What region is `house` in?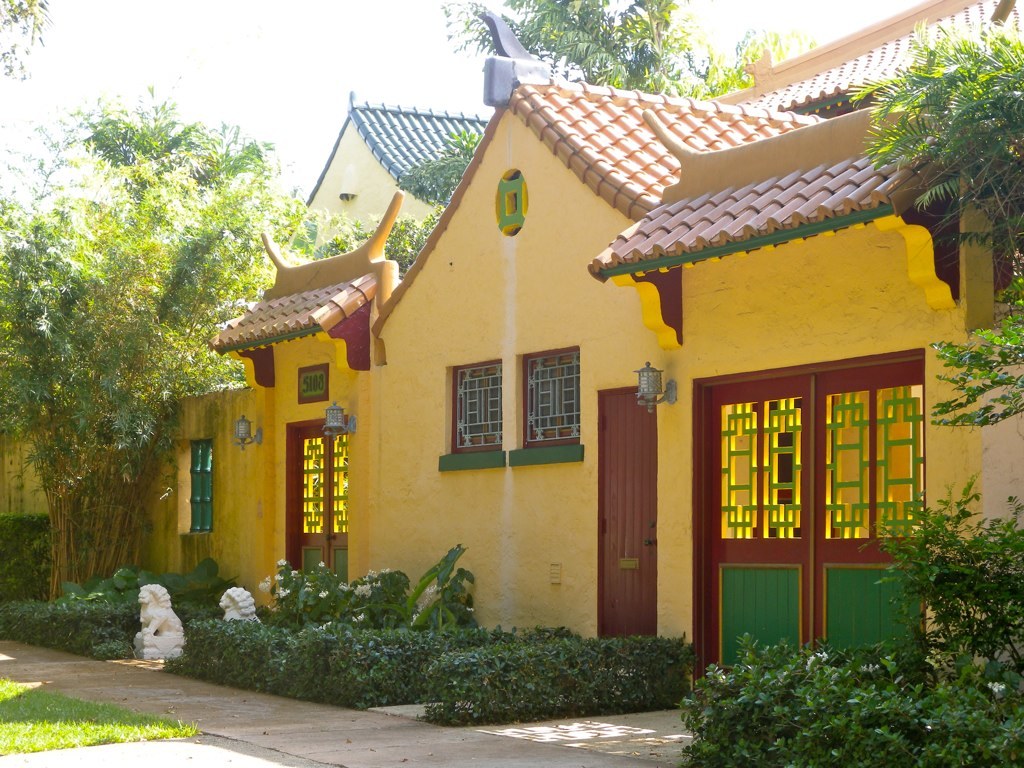
(left=0, top=344, right=111, bottom=538).
